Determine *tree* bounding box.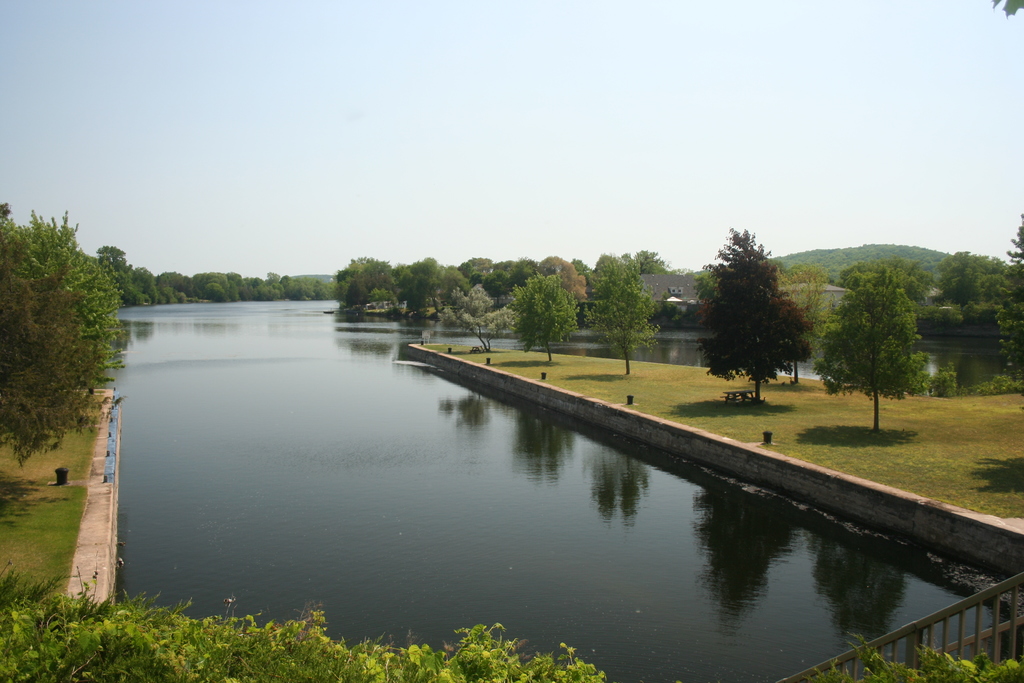
Determined: bbox=[995, 215, 1023, 383].
